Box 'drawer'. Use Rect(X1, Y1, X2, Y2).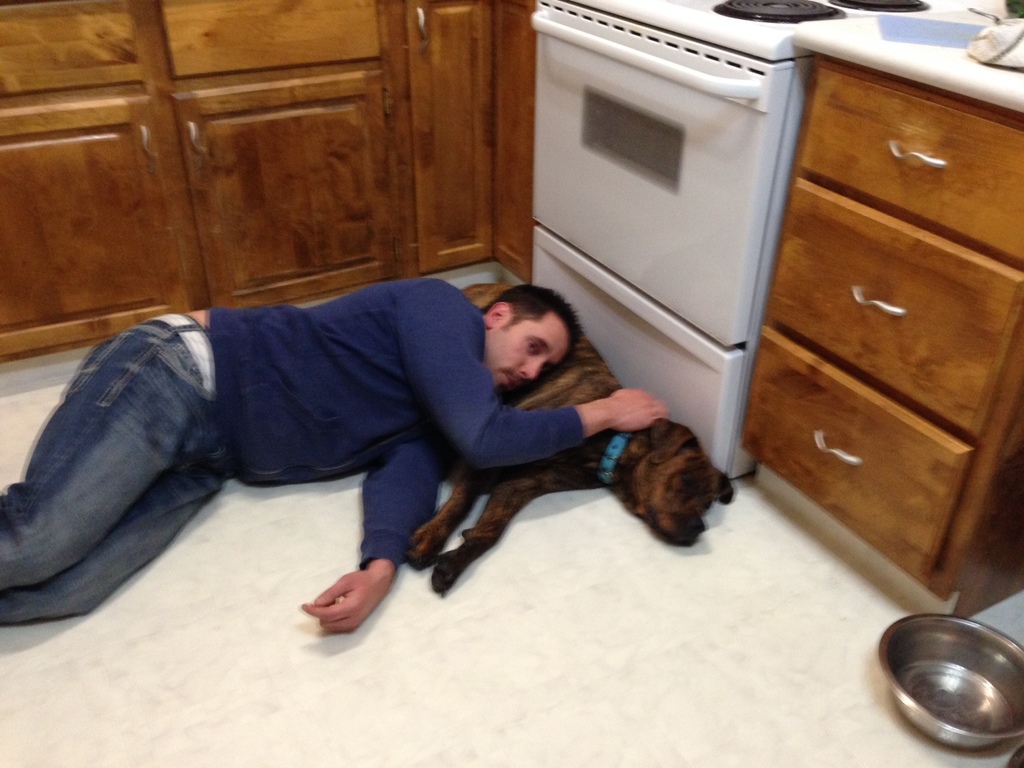
Rect(736, 328, 975, 580).
